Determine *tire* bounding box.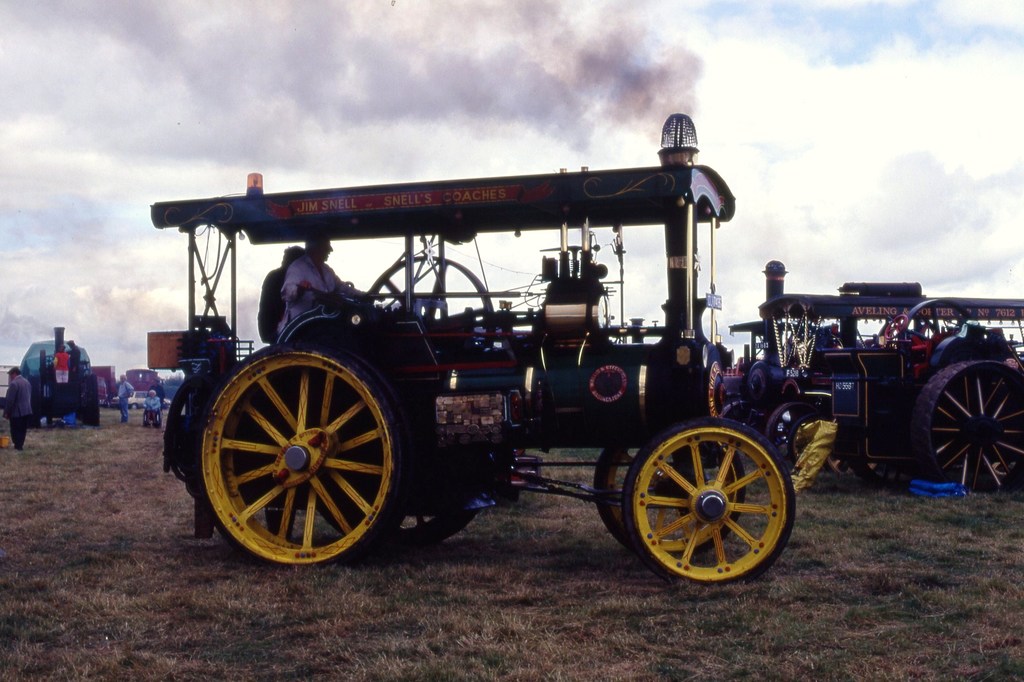
Determined: (593,437,743,558).
